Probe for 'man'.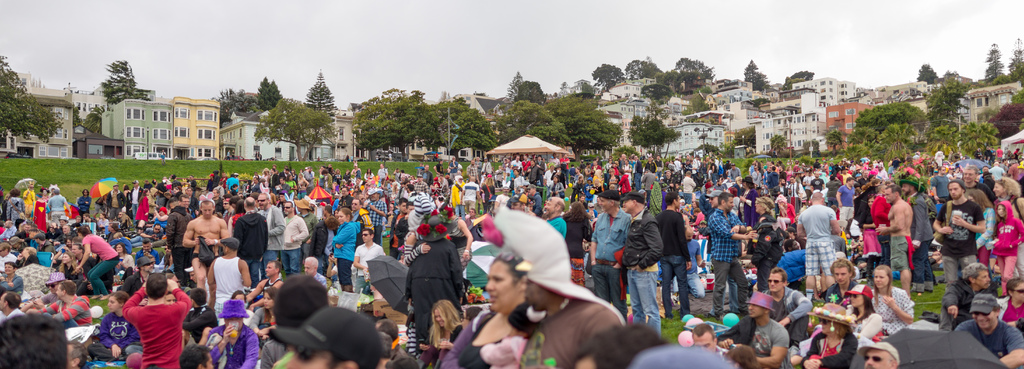
Probe result: region(890, 156, 900, 168).
